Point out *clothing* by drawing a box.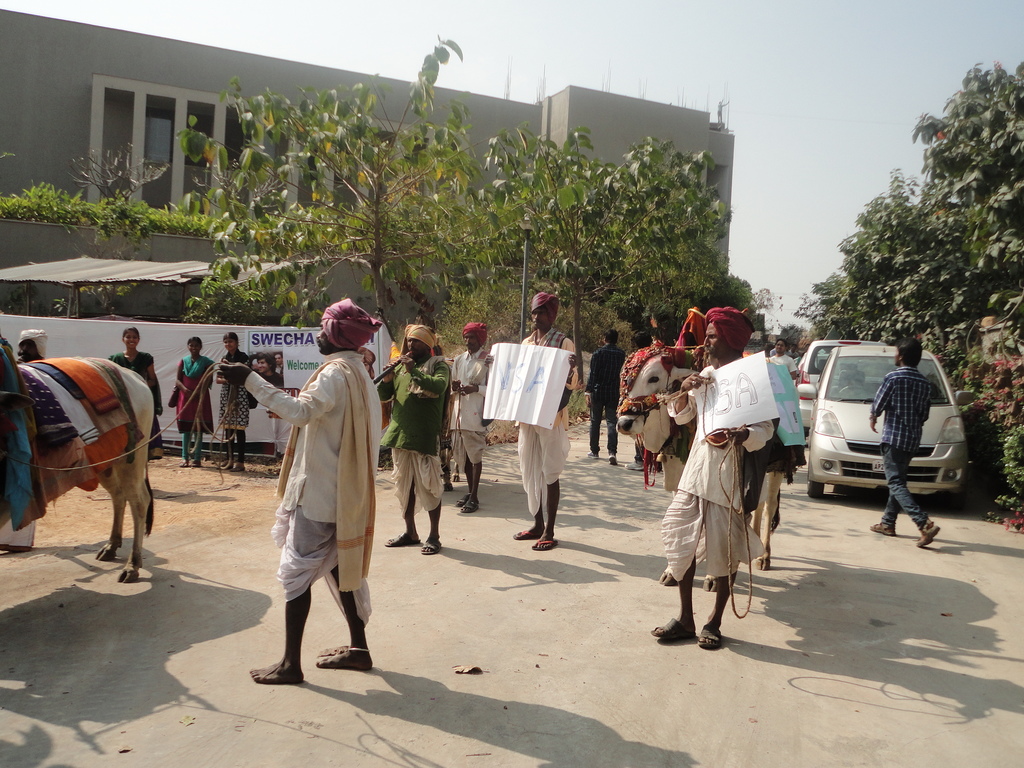
BBox(660, 364, 765, 582).
